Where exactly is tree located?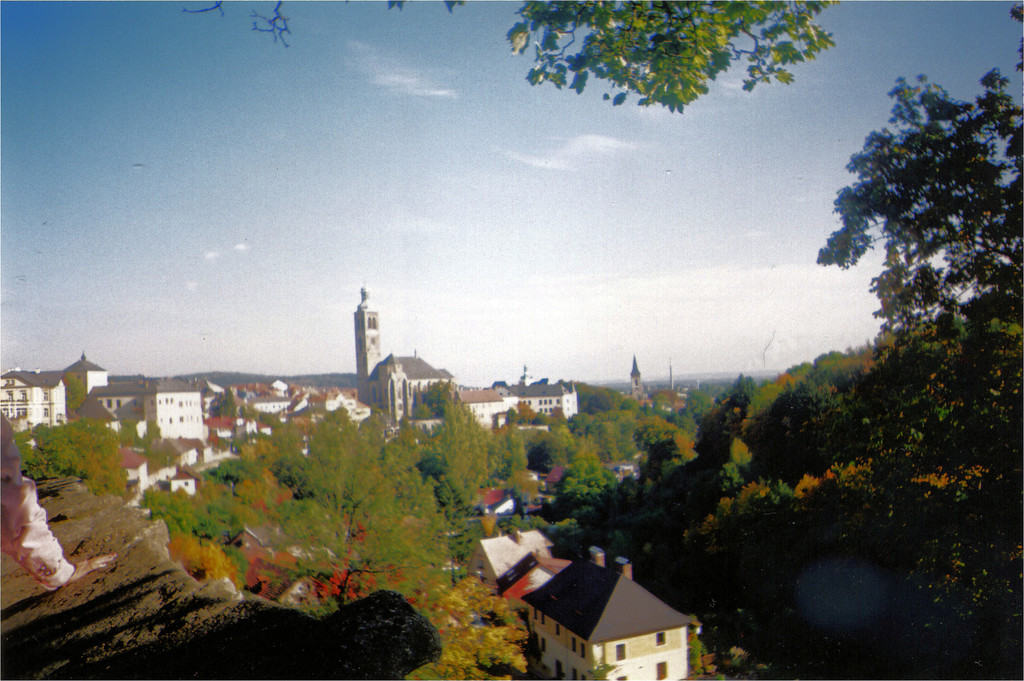
Its bounding box is [left=536, top=457, right=612, bottom=555].
